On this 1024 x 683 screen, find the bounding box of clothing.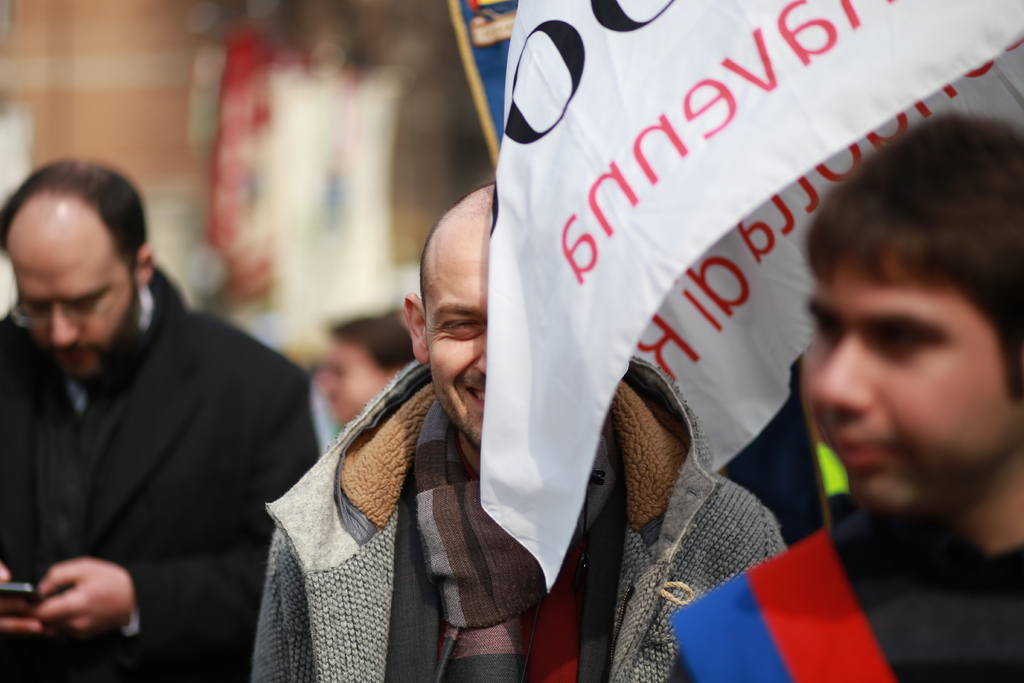
Bounding box: Rect(257, 343, 781, 682).
